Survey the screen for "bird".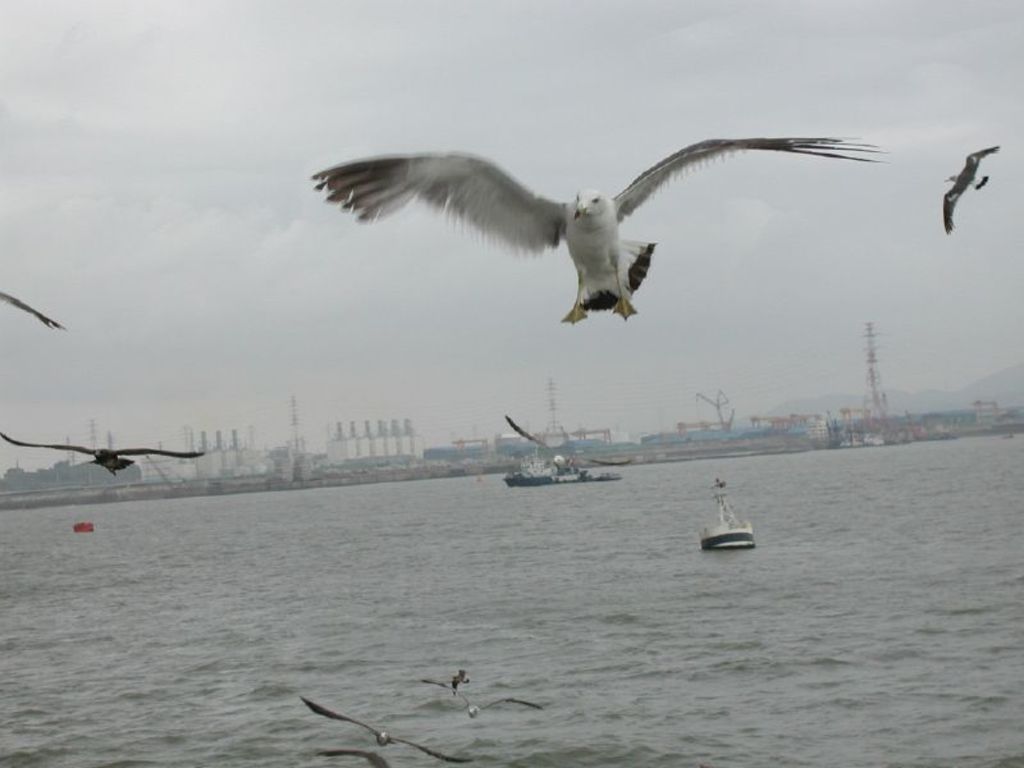
Survey found: box=[279, 125, 887, 346].
